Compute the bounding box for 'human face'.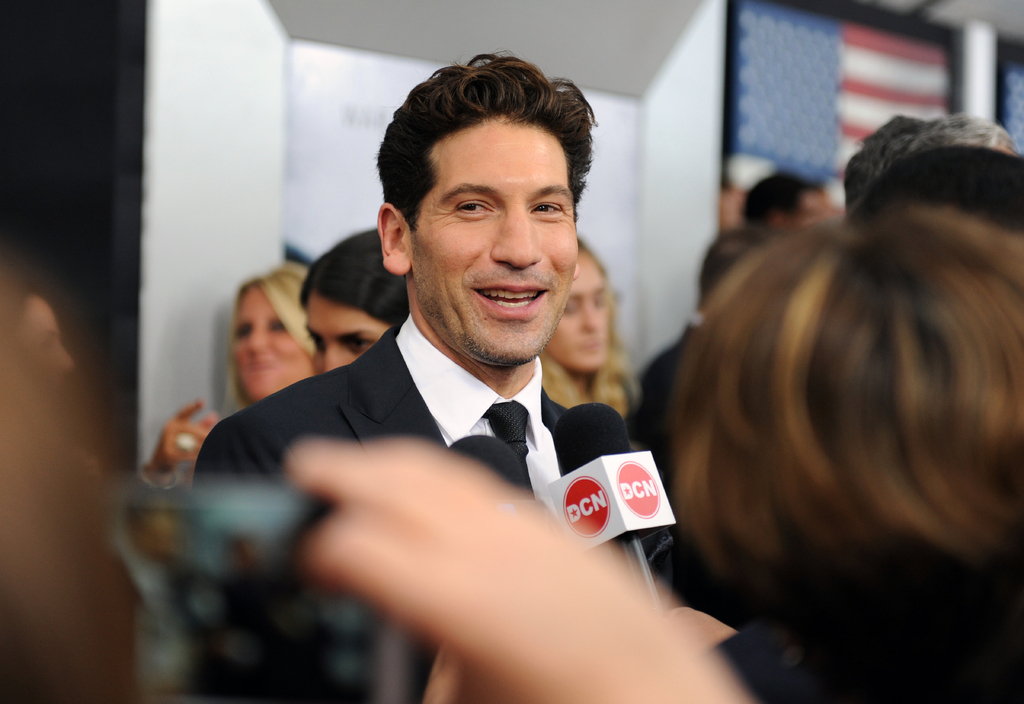
l=543, t=246, r=611, b=372.
